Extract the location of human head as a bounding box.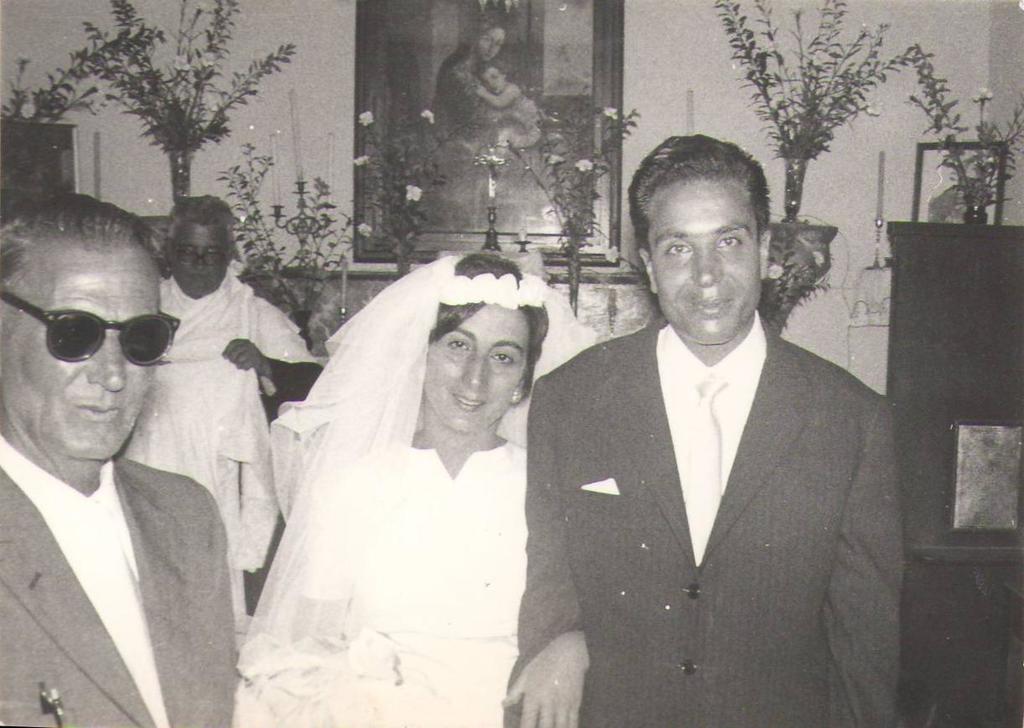
[x1=0, y1=198, x2=164, y2=467].
